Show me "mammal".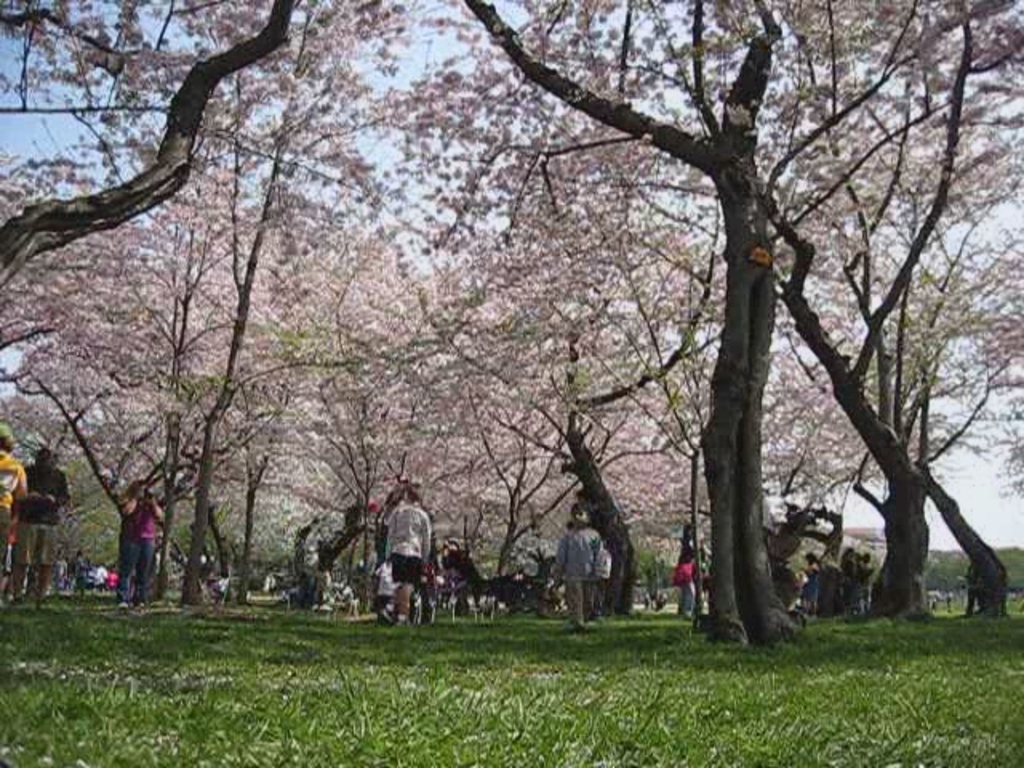
"mammal" is here: rect(670, 523, 702, 621).
